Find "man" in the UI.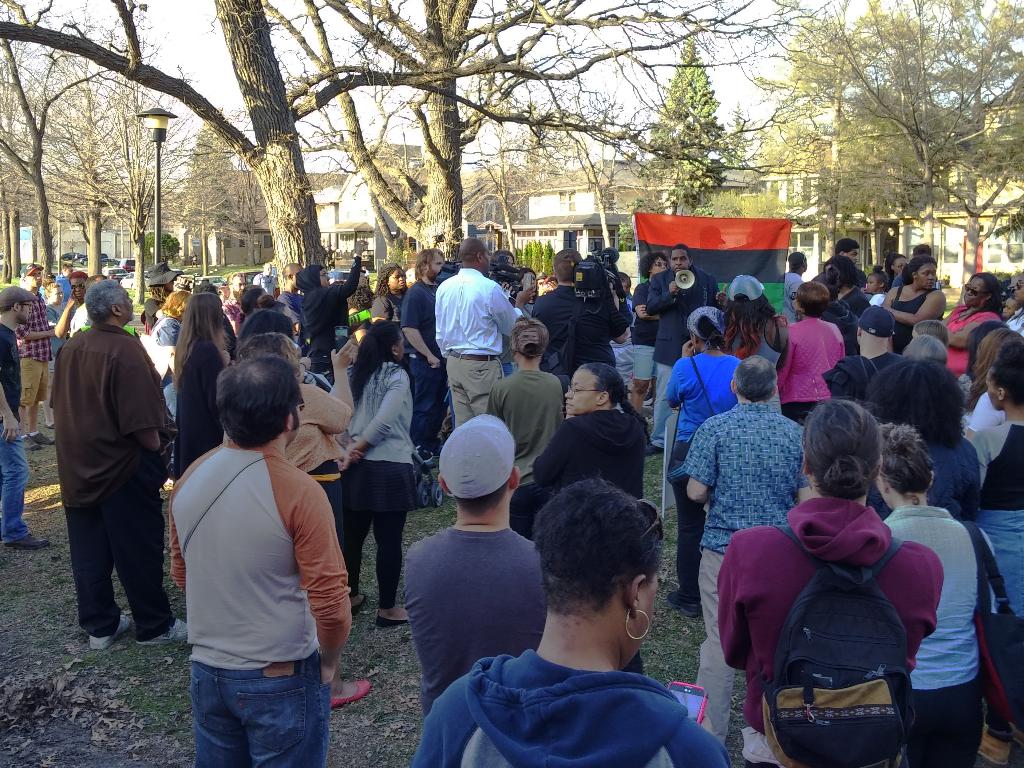
UI element at (1013, 268, 1023, 309).
